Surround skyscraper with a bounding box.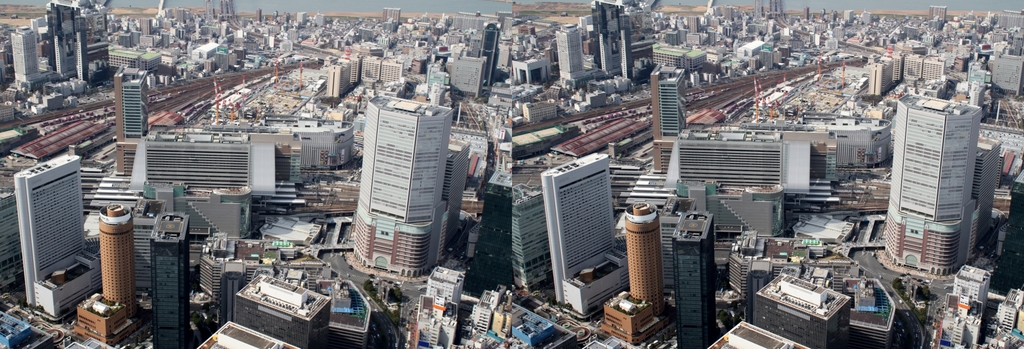
BBox(97, 198, 143, 326).
